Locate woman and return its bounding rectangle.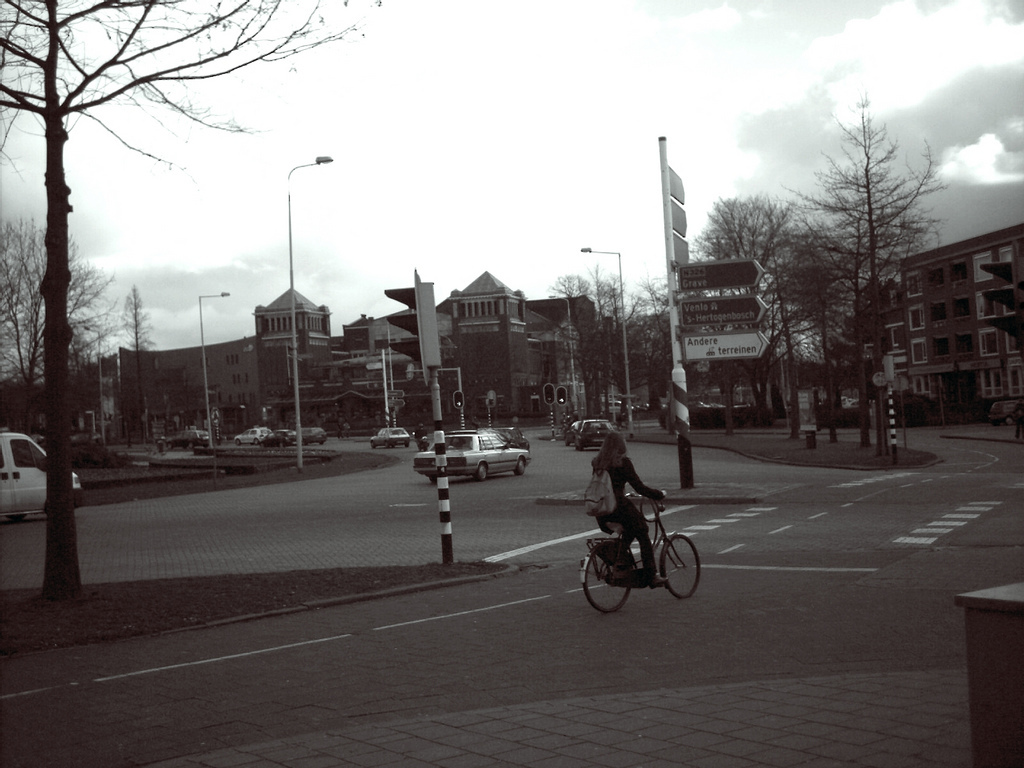
(x1=587, y1=437, x2=682, y2=592).
